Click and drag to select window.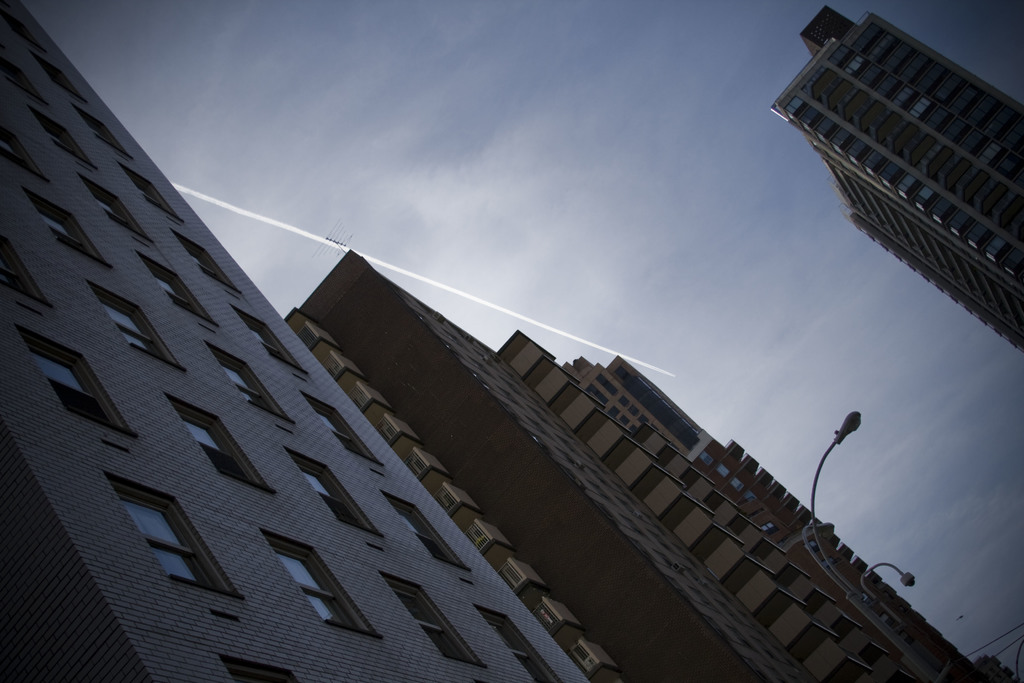
Selection: pyautogui.locateOnScreen(762, 518, 778, 536).
